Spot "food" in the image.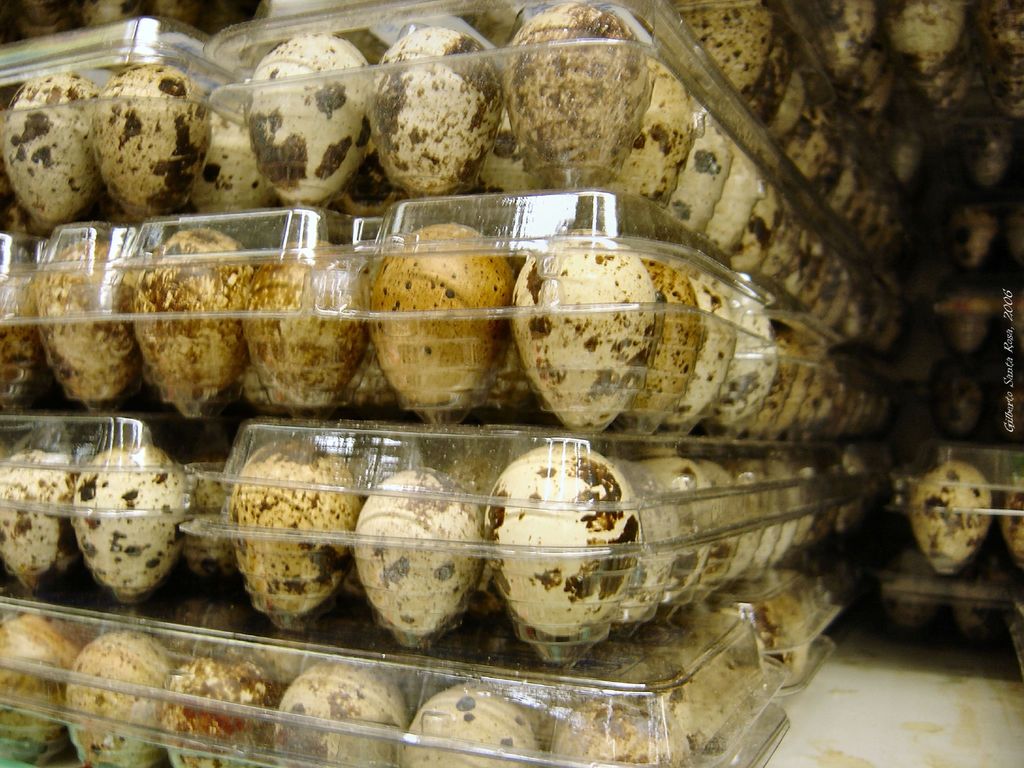
"food" found at <region>817, 134, 838, 197</region>.
